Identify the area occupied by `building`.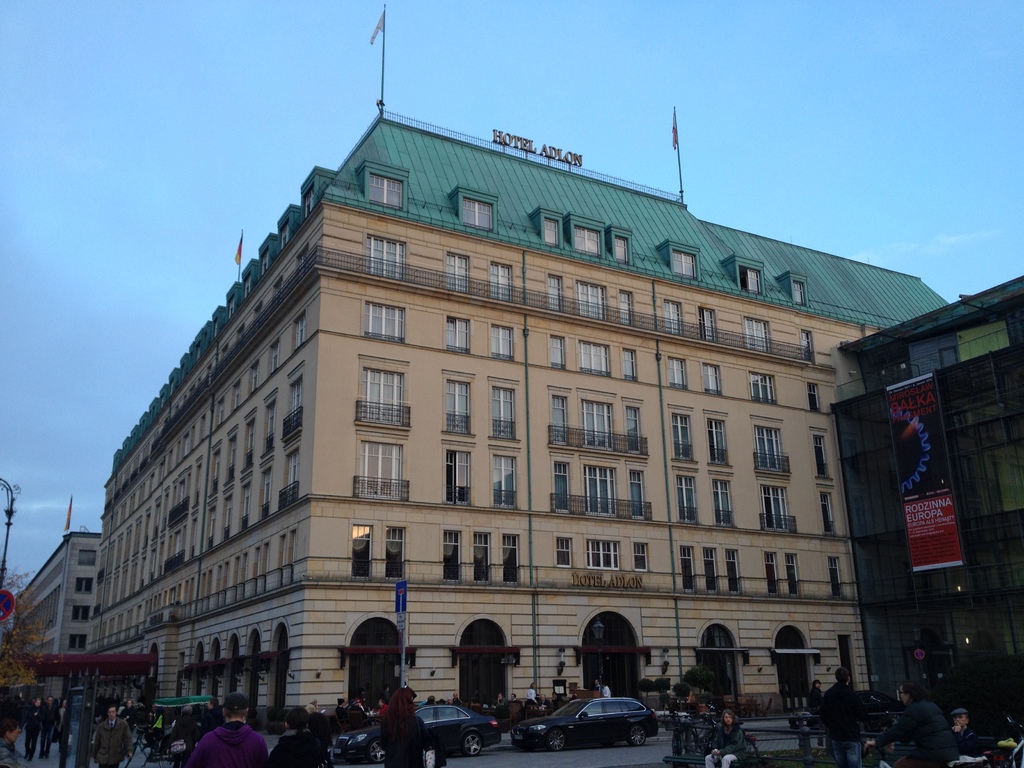
Area: detection(826, 277, 1021, 735).
